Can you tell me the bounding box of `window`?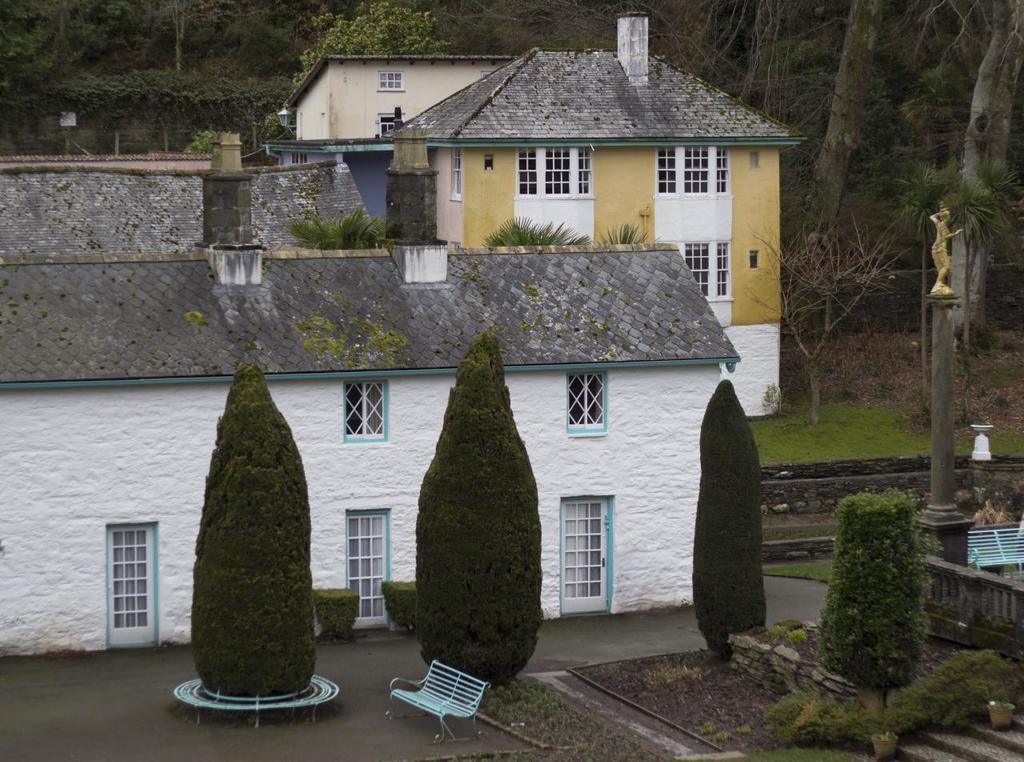
x1=680 y1=242 x2=730 y2=299.
